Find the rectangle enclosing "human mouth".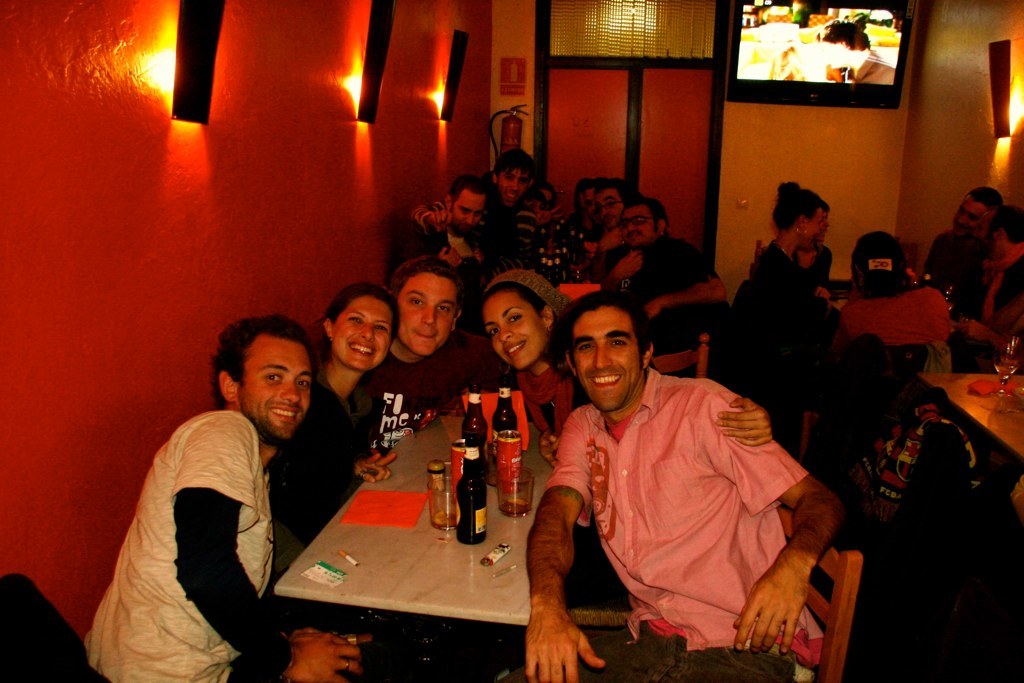
(499, 187, 519, 200).
